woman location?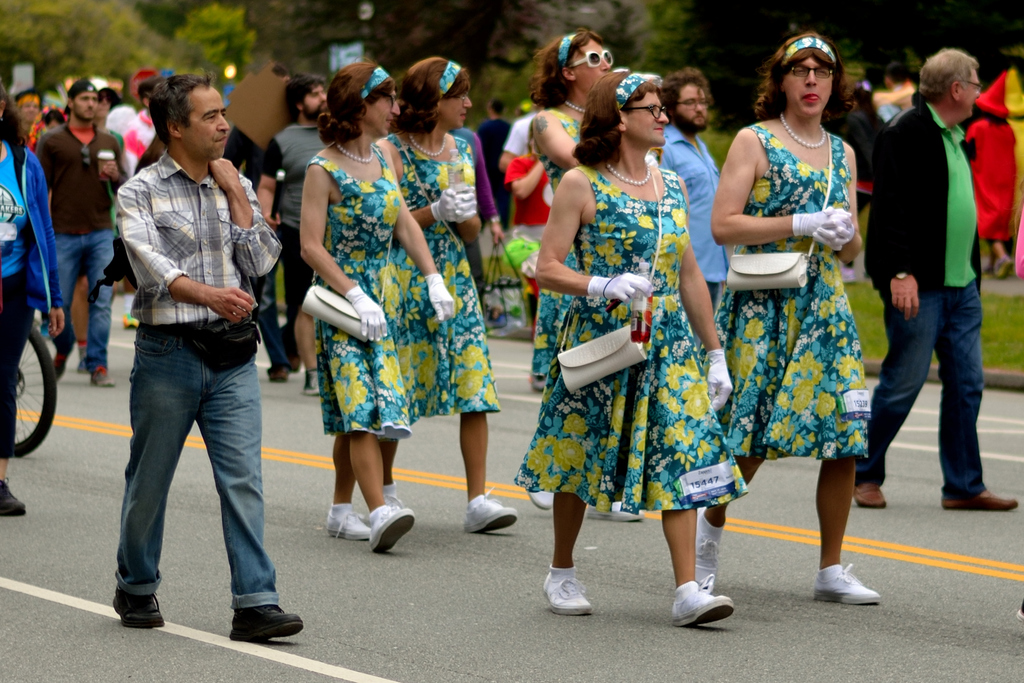
rect(525, 28, 614, 188)
